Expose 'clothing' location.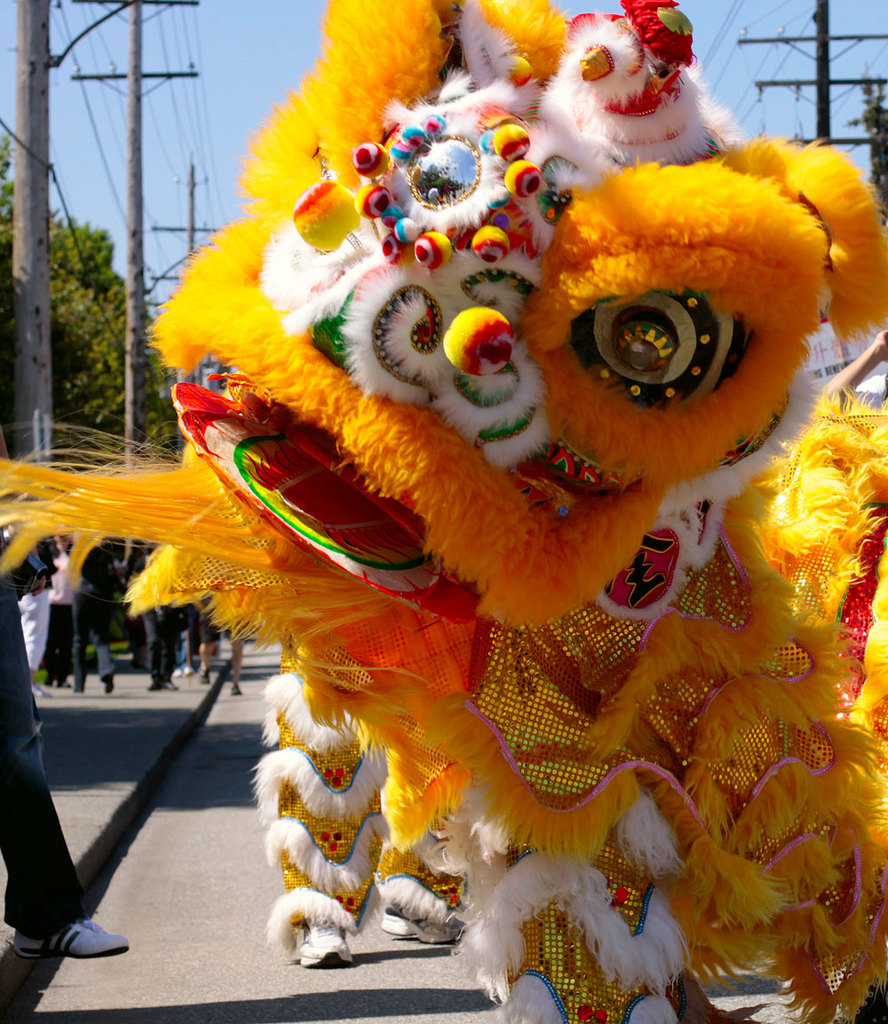
Exposed at bbox(0, 570, 96, 932).
